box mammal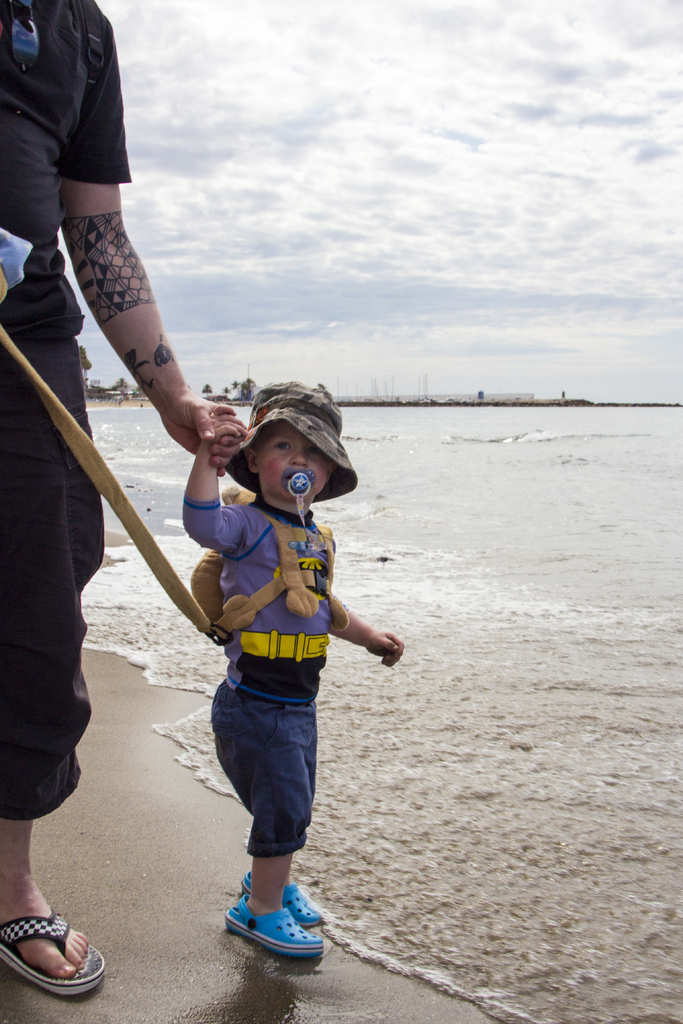
{"left": 169, "top": 420, "right": 384, "bottom": 926}
